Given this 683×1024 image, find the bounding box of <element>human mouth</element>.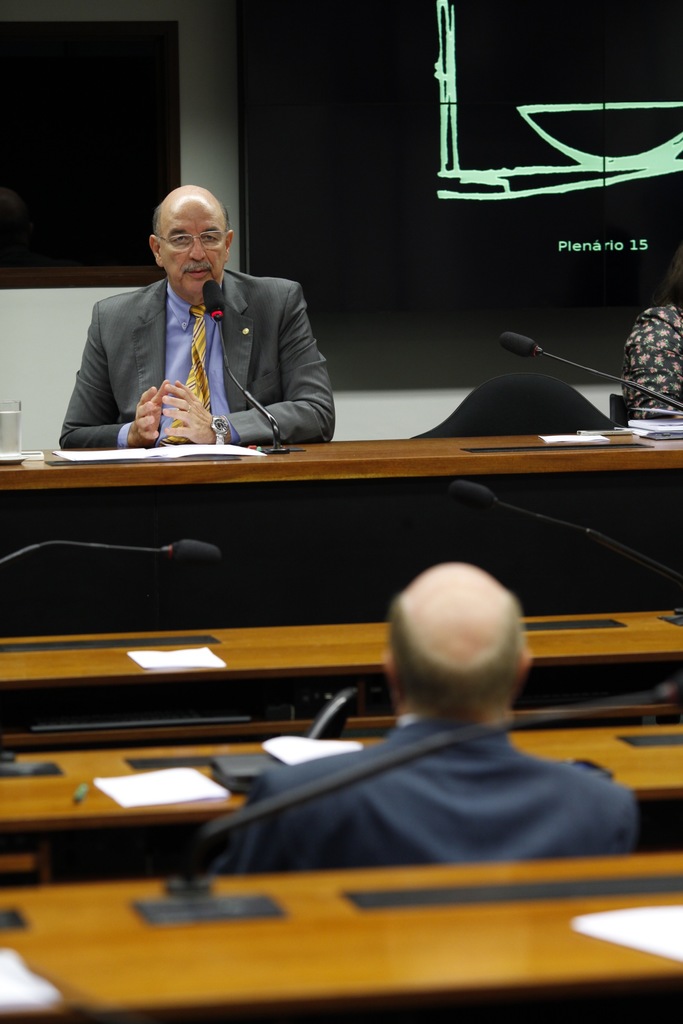
BBox(184, 265, 210, 279).
